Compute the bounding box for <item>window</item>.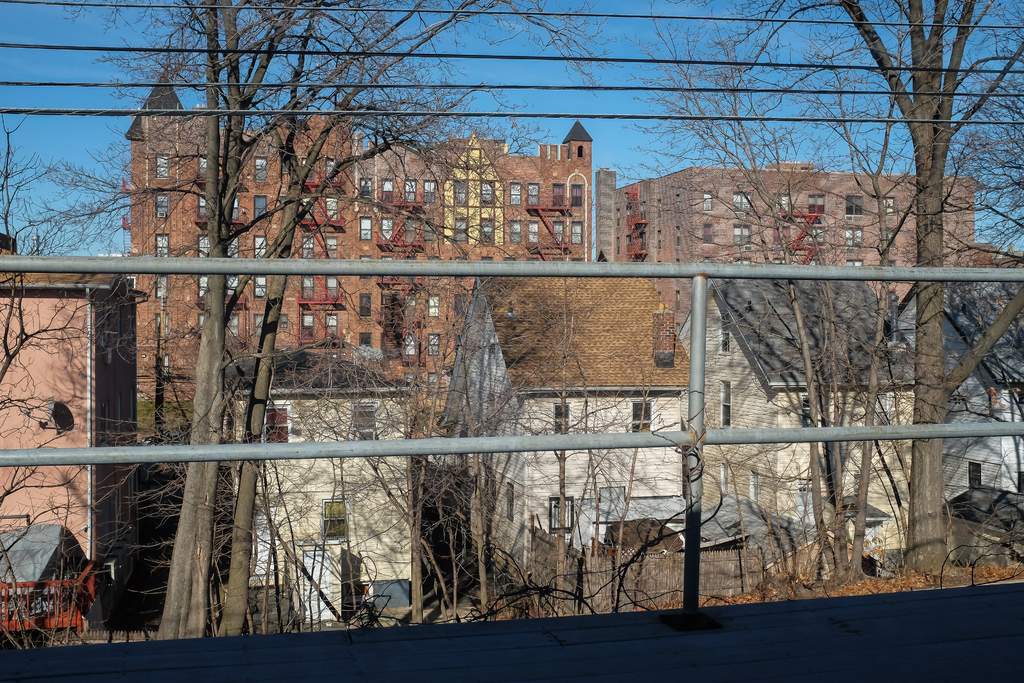
pyautogui.locateOnScreen(508, 186, 520, 205).
